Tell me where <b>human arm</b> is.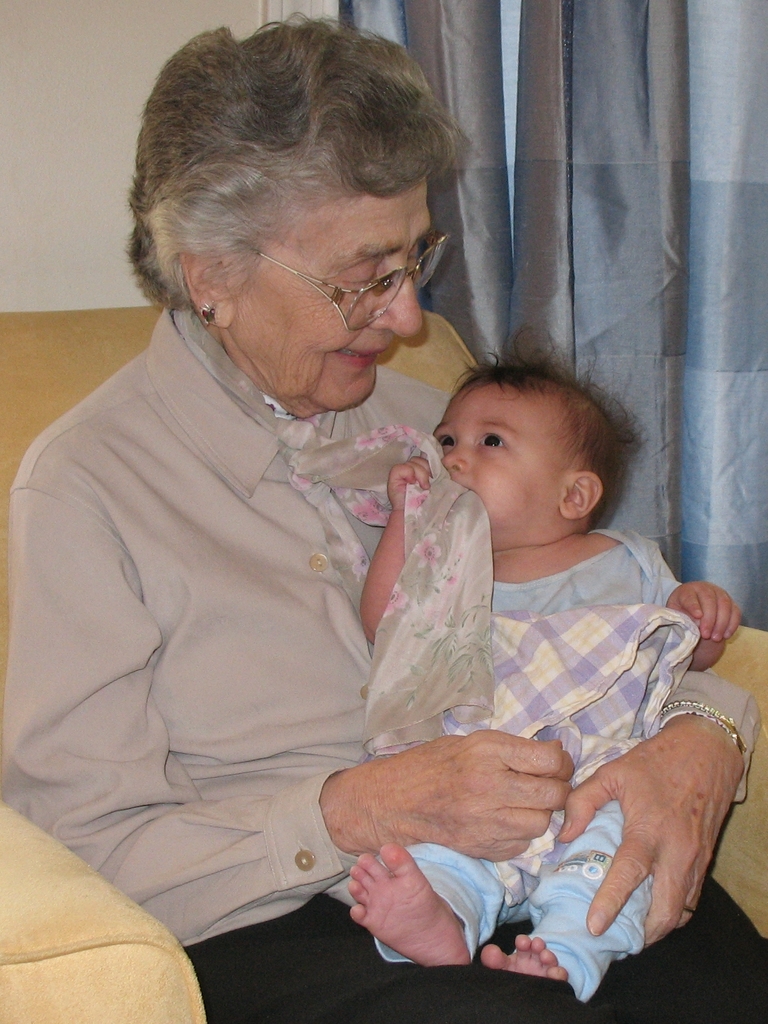
<b>human arm</b> is at {"x1": 544, "y1": 665, "x2": 765, "y2": 956}.
